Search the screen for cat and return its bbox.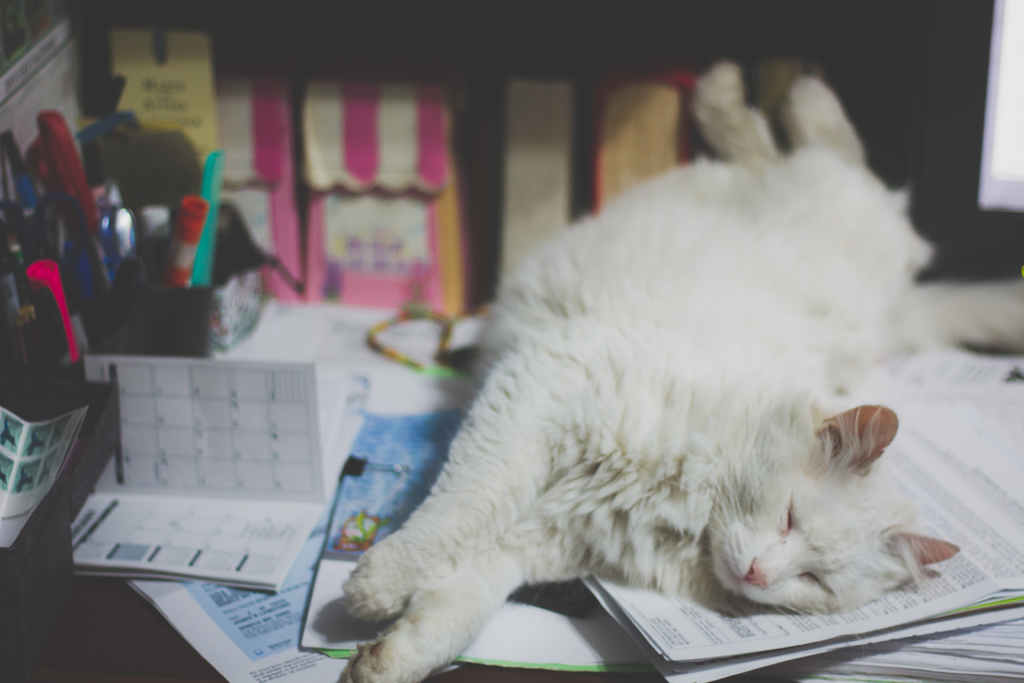
Found: rect(337, 53, 967, 682).
